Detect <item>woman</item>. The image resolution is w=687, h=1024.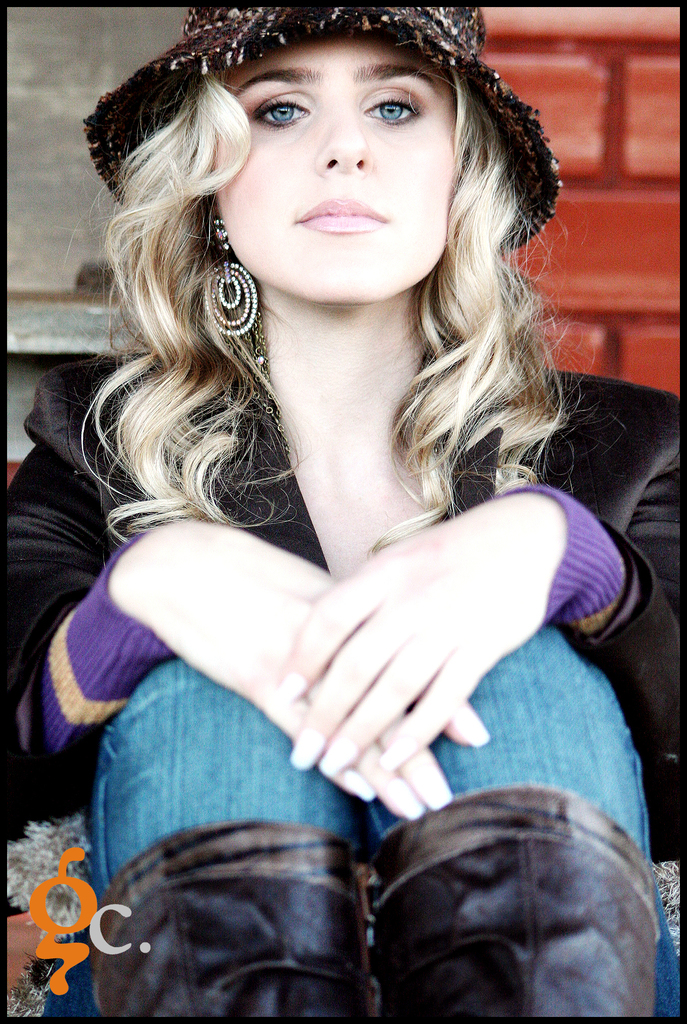
<bbox>0, 0, 686, 1023</bbox>.
